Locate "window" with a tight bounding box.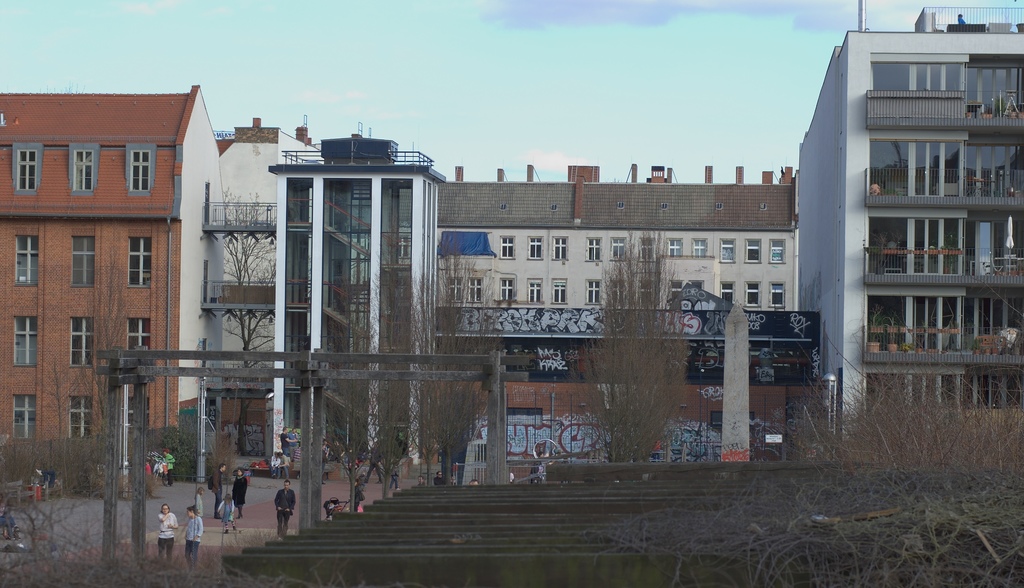
<bbox>664, 238, 686, 255</bbox>.
